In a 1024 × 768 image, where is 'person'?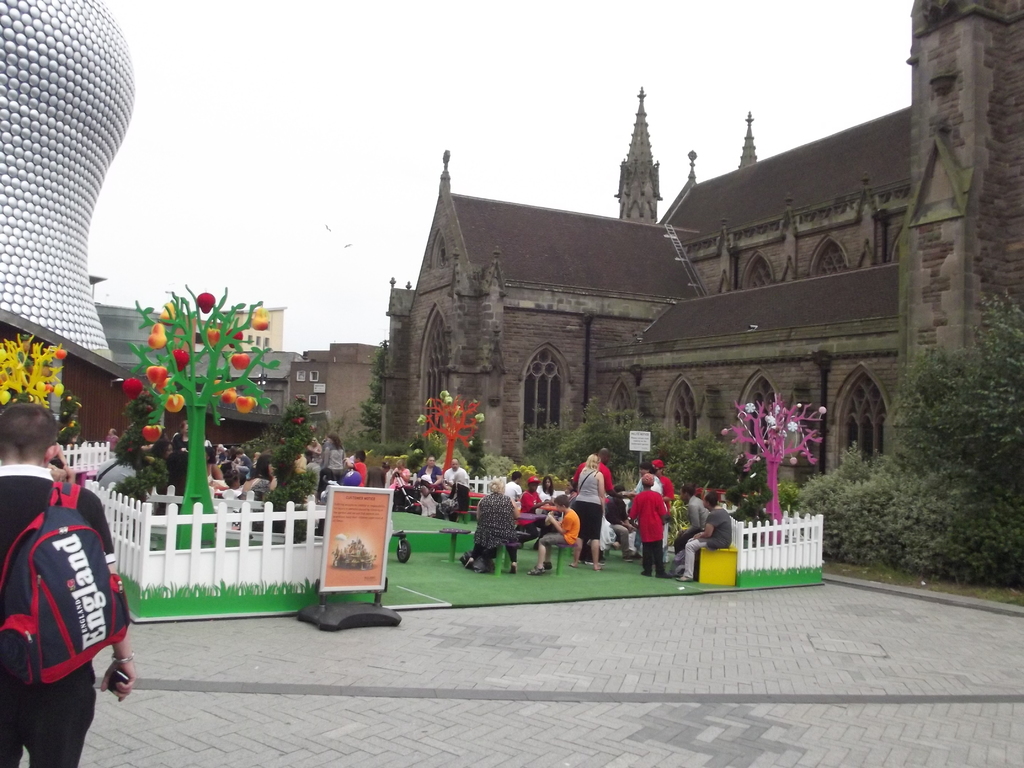
<region>675, 495, 737, 580</region>.
